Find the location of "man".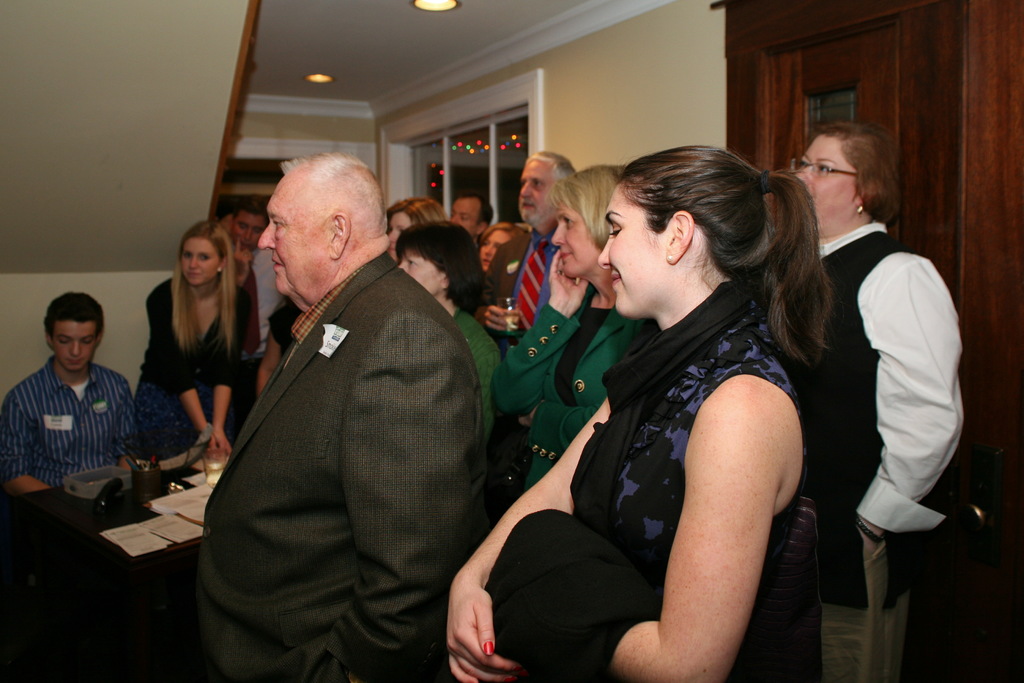
Location: bbox(483, 146, 577, 361).
